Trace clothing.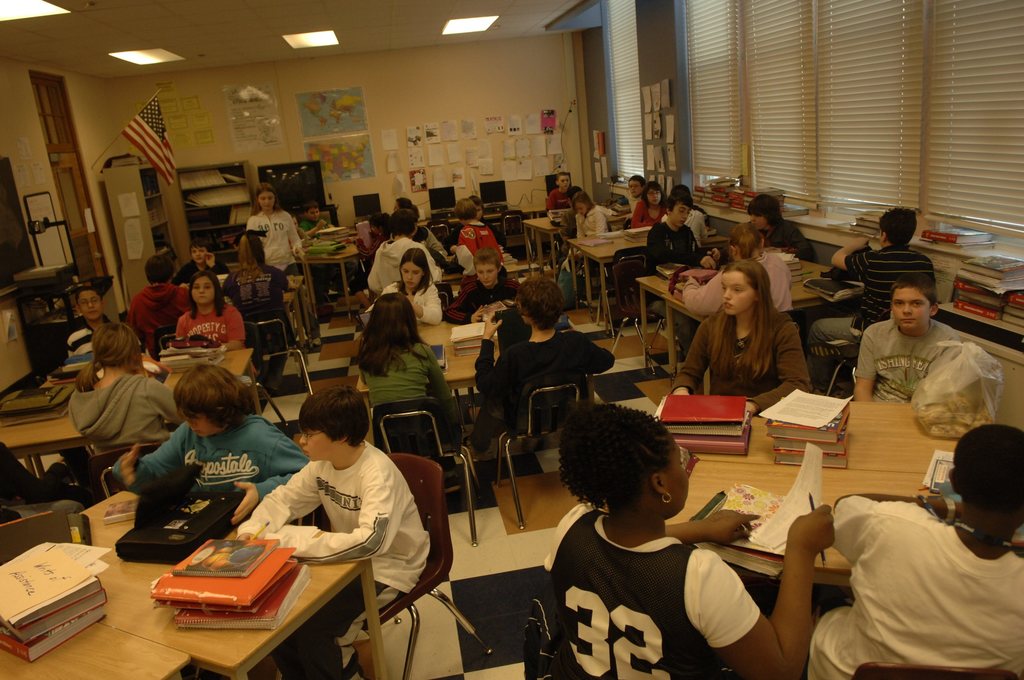
Traced to l=682, t=248, r=794, b=323.
